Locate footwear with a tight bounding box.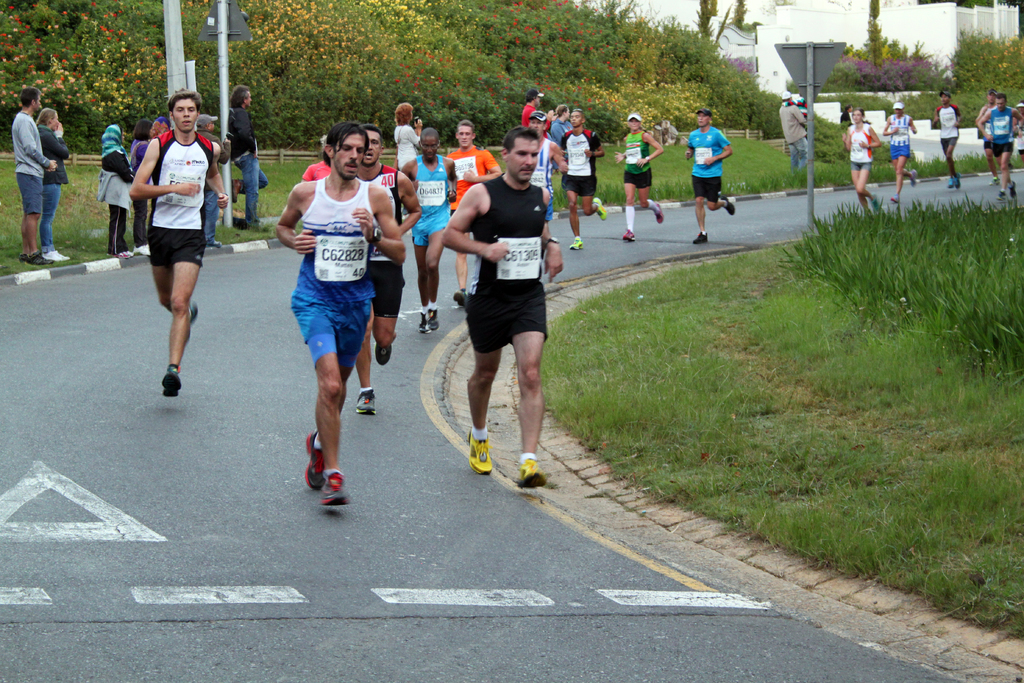
Rect(992, 177, 1000, 184).
